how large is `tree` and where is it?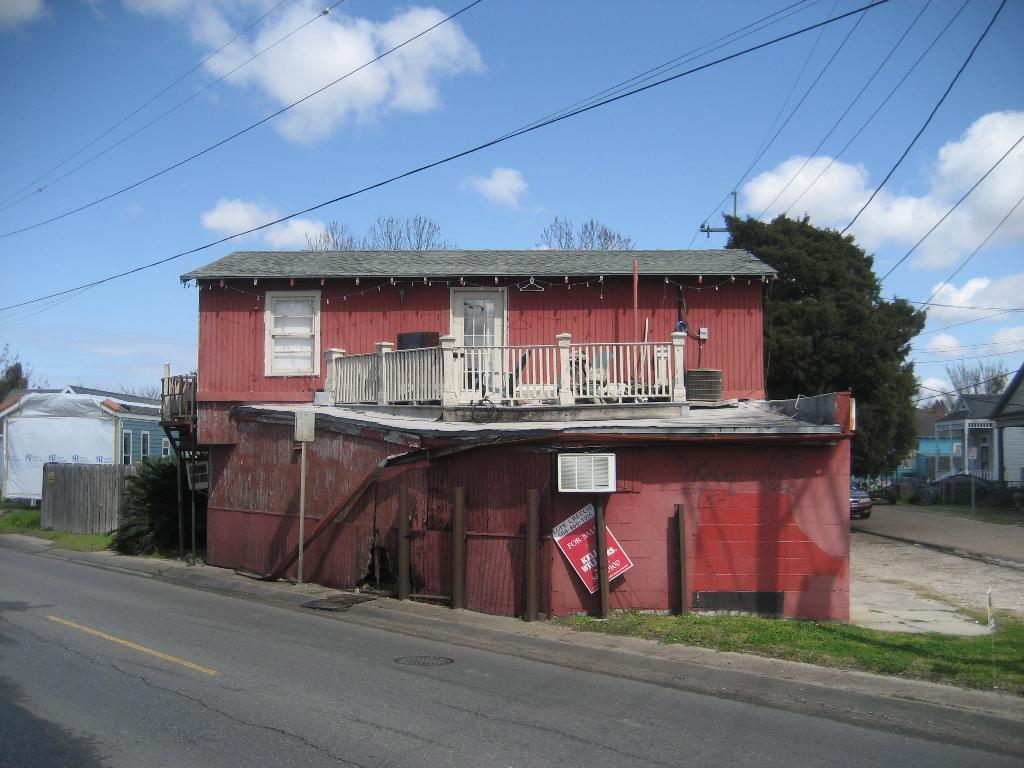
Bounding box: select_region(305, 216, 460, 255).
